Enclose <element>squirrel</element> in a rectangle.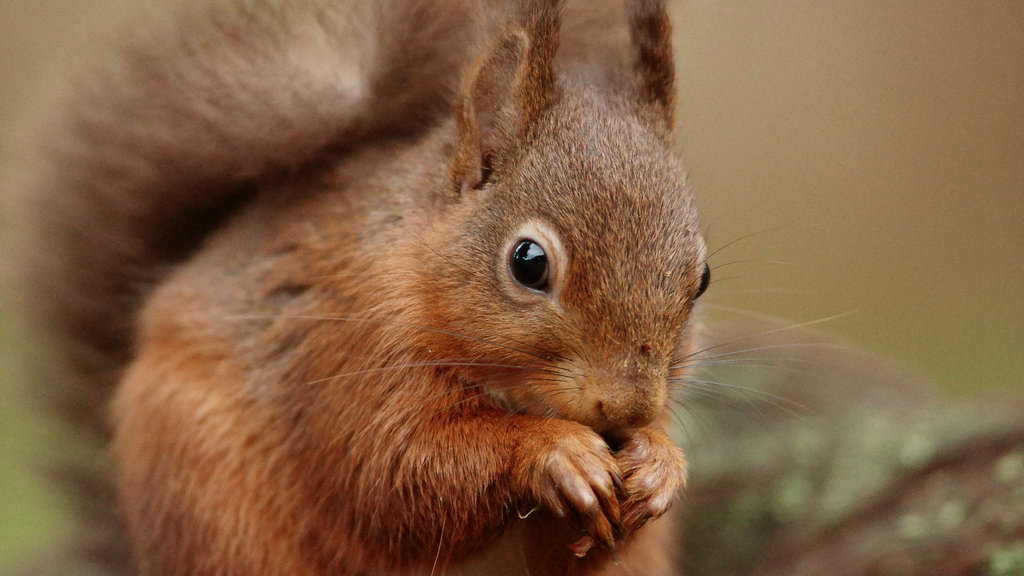
<region>17, 0, 867, 571</region>.
